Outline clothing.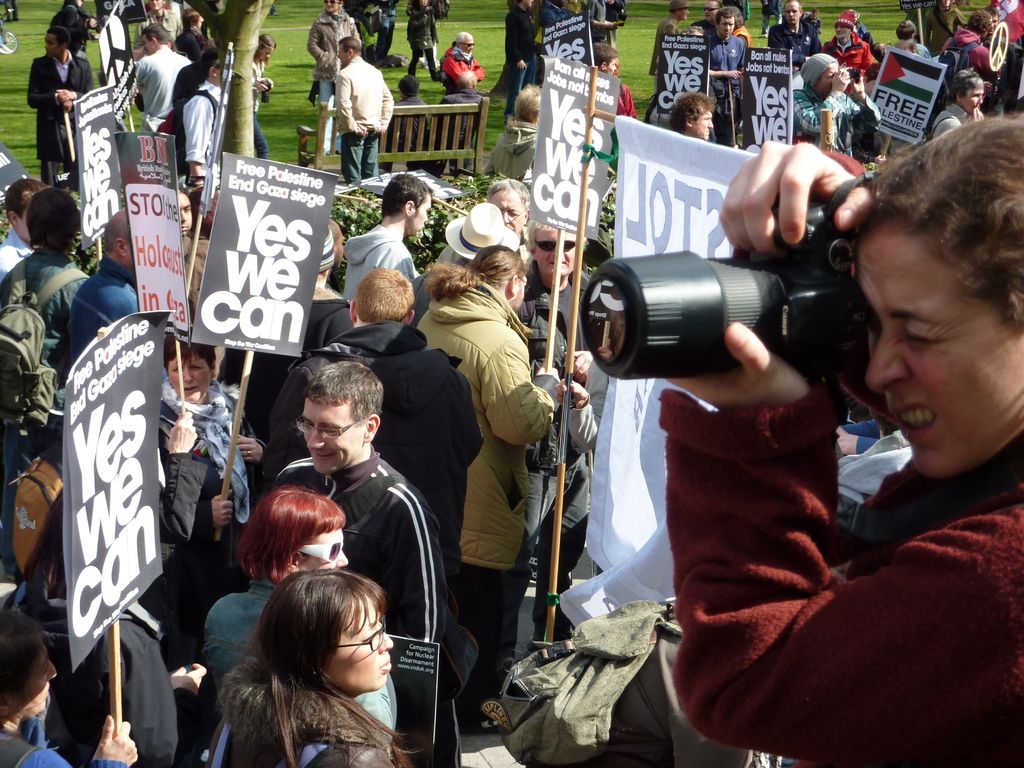
Outline: select_region(769, 22, 824, 70).
